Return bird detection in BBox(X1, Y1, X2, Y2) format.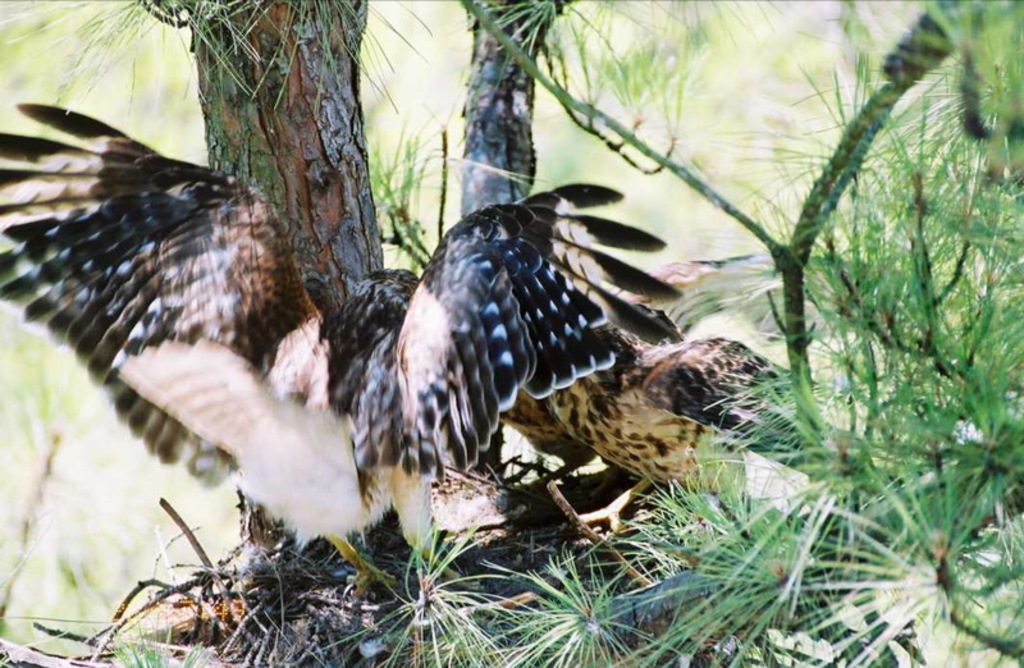
BBox(502, 255, 783, 502).
